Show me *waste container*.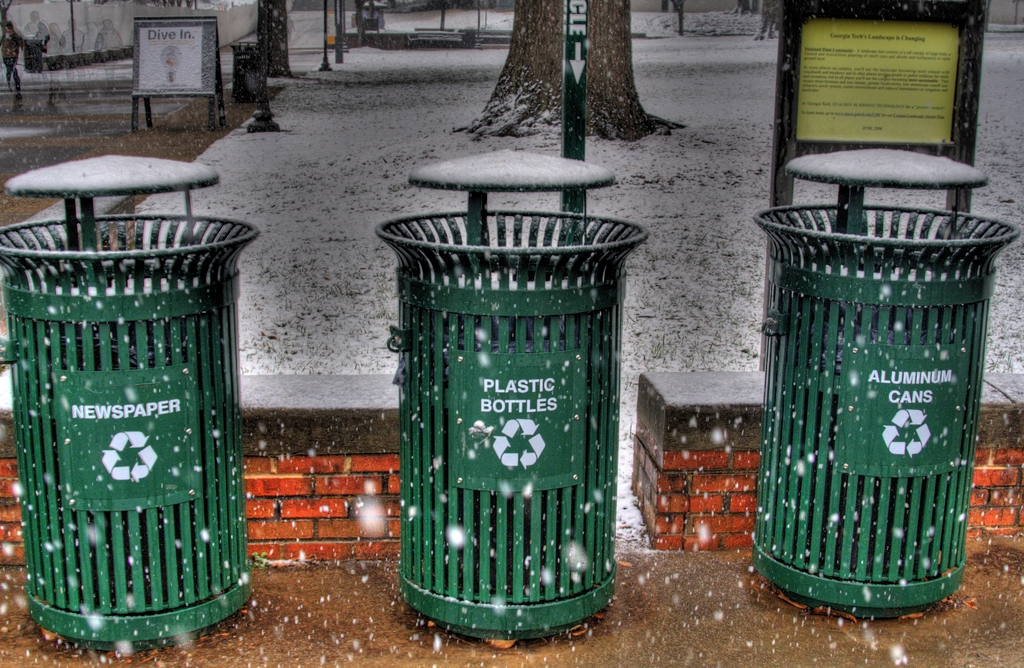
*waste container* is here: select_region(0, 213, 258, 655).
